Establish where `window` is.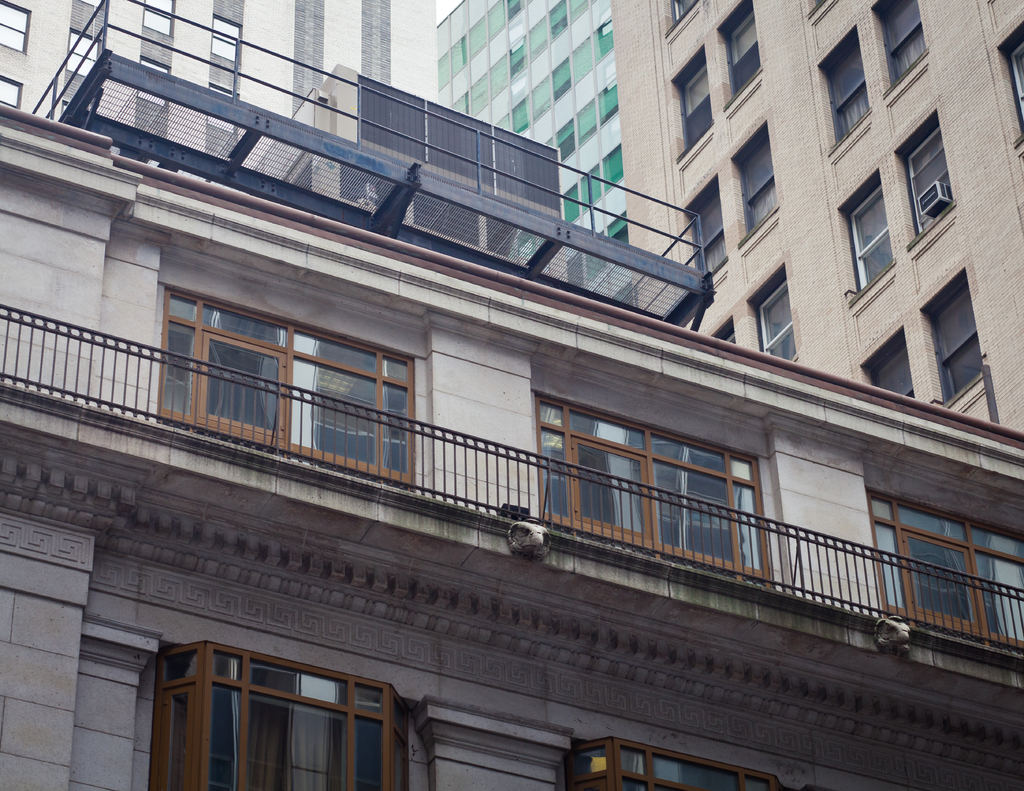
Established at {"left": 720, "top": 327, "right": 737, "bottom": 346}.
